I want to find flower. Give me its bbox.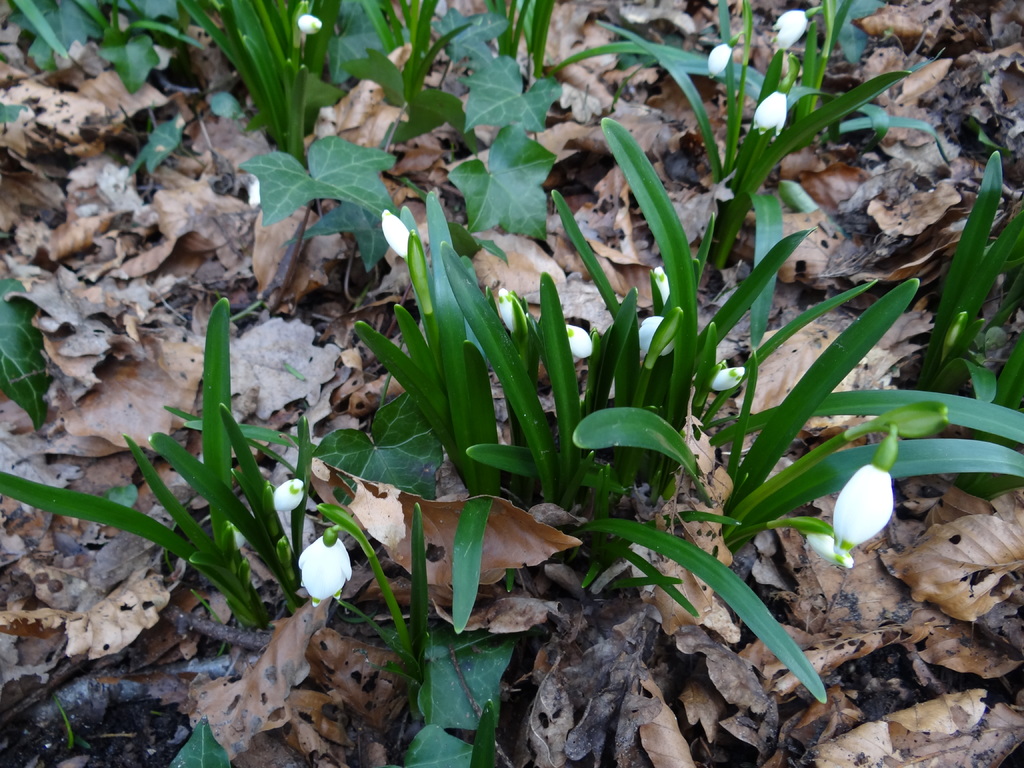
box=[232, 518, 250, 554].
